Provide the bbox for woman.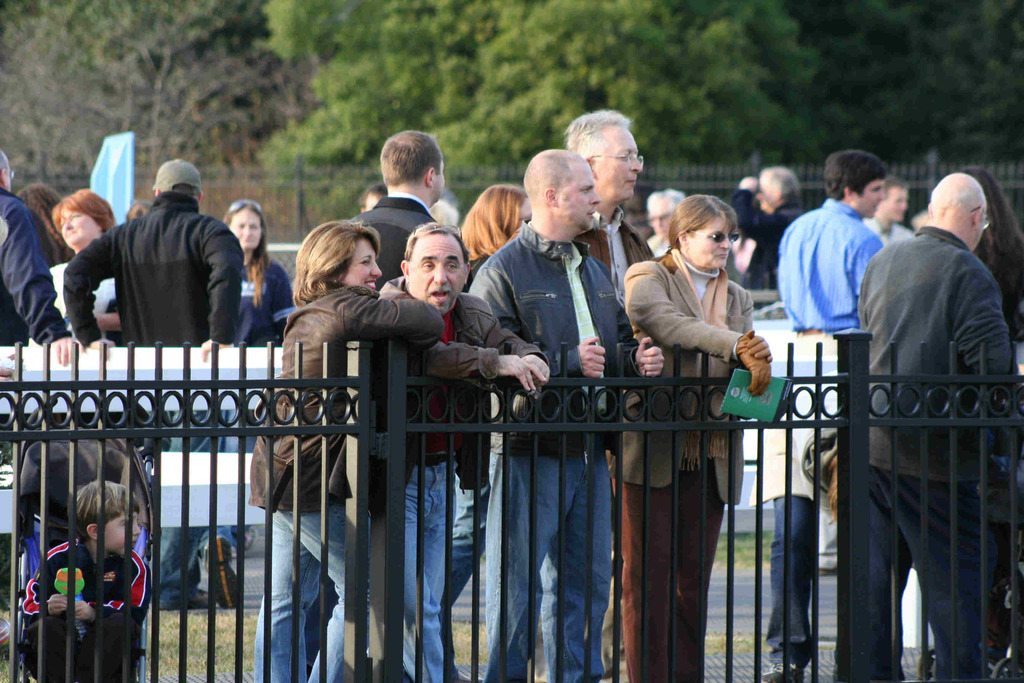
[617,194,778,682].
